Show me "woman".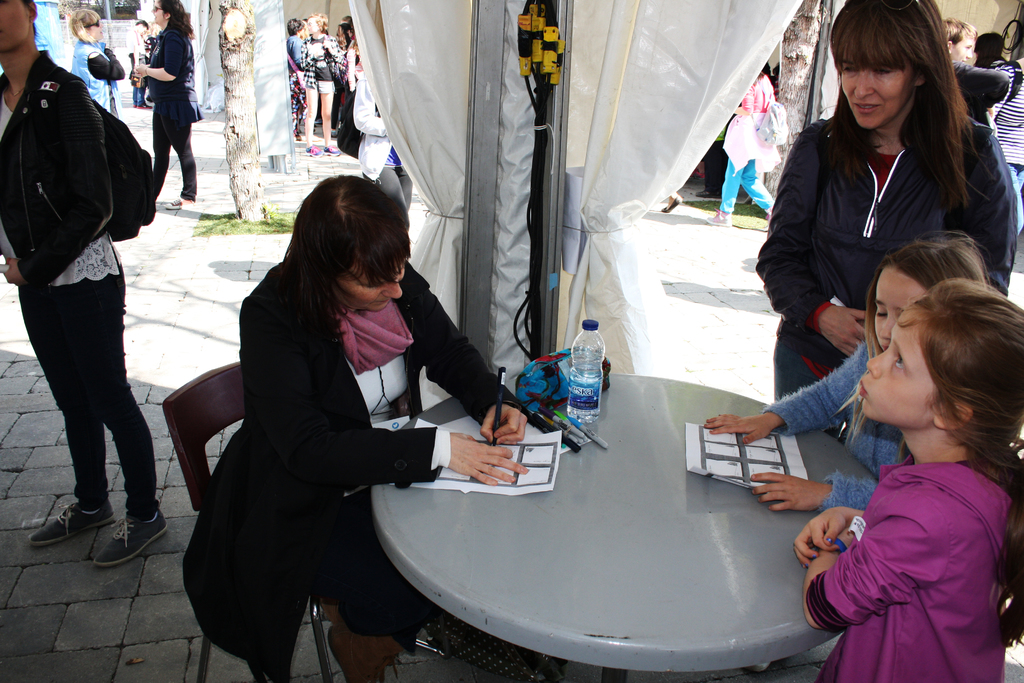
"woman" is here: left=131, top=1, right=210, bottom=204.
